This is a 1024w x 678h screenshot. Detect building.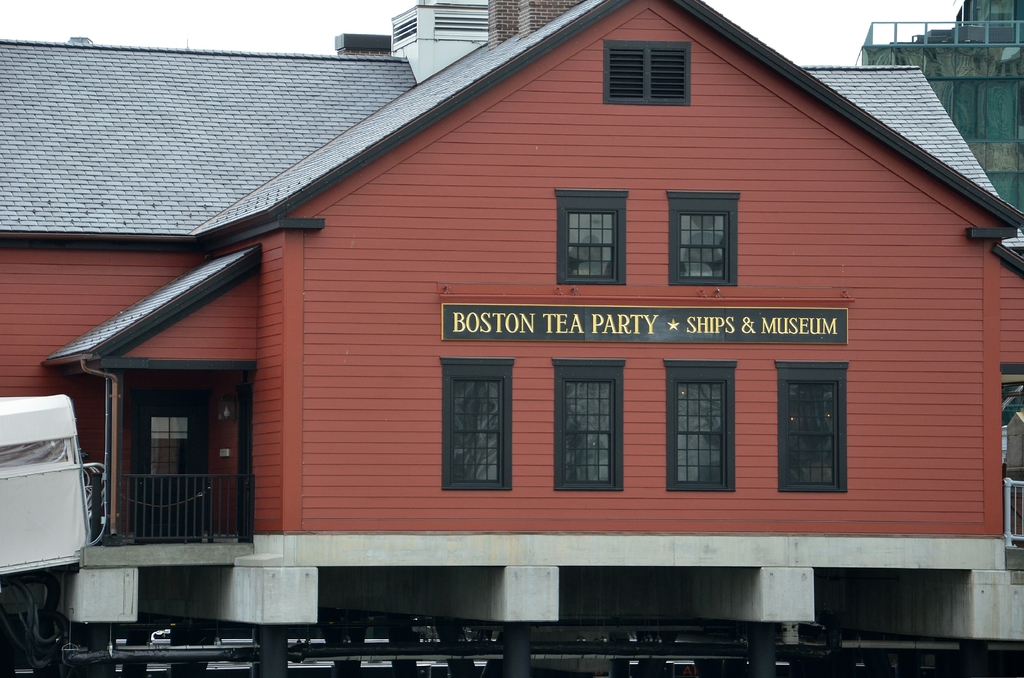
0:0:1023:676.
